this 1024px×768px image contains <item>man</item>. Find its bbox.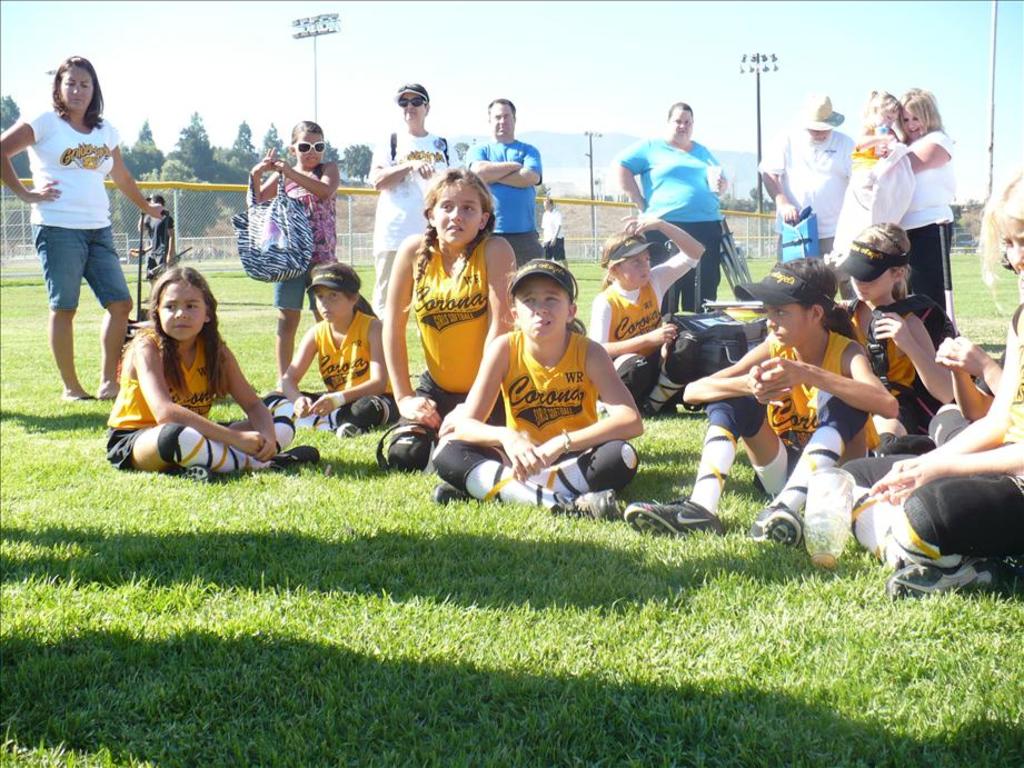
(757,99,858,299).
